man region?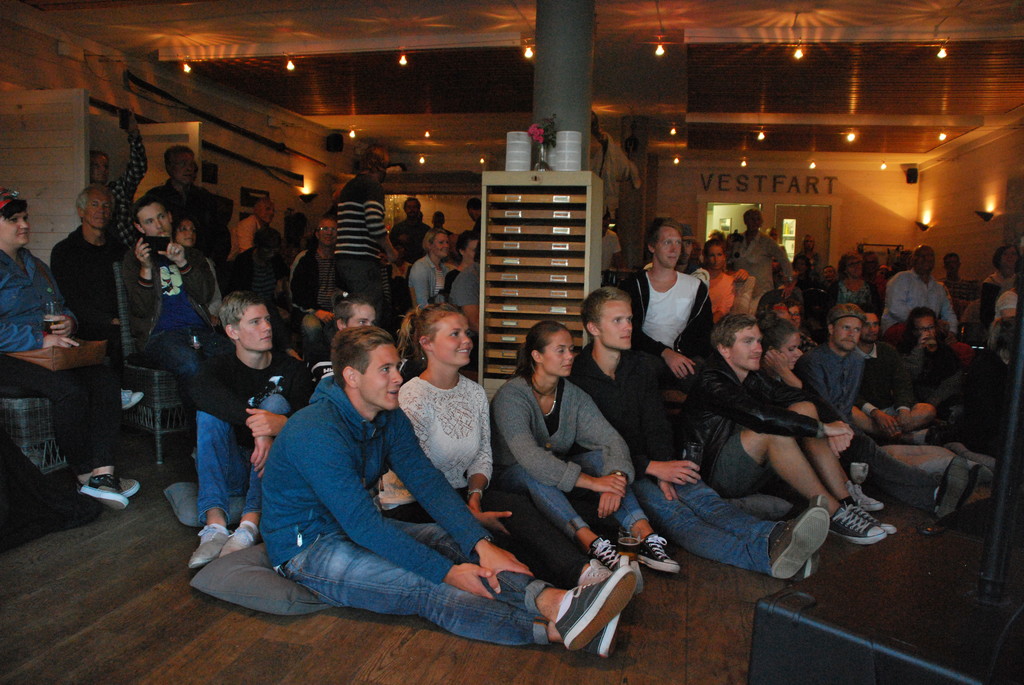
box=[611, 210, 726, 388]
